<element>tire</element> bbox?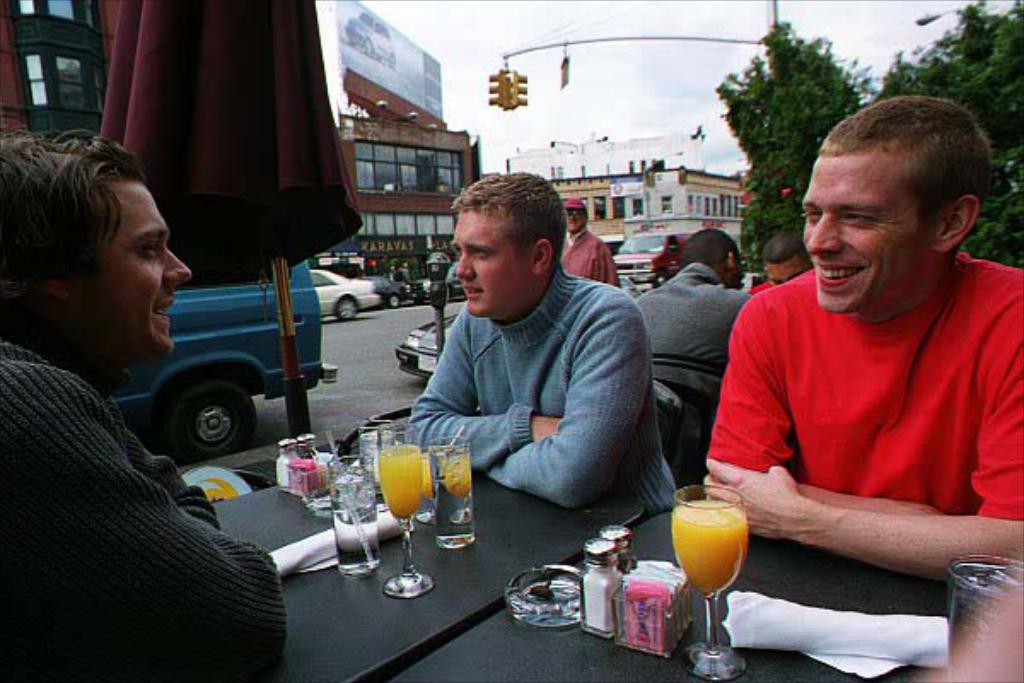
locate(335, 290, 365, 321)
